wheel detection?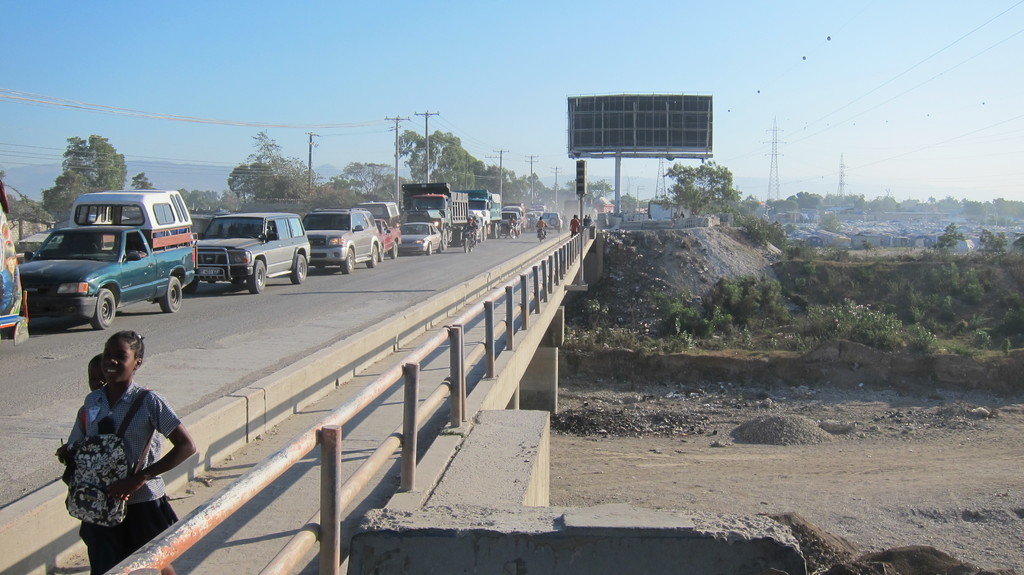
<box>441,226,450,250</box>
